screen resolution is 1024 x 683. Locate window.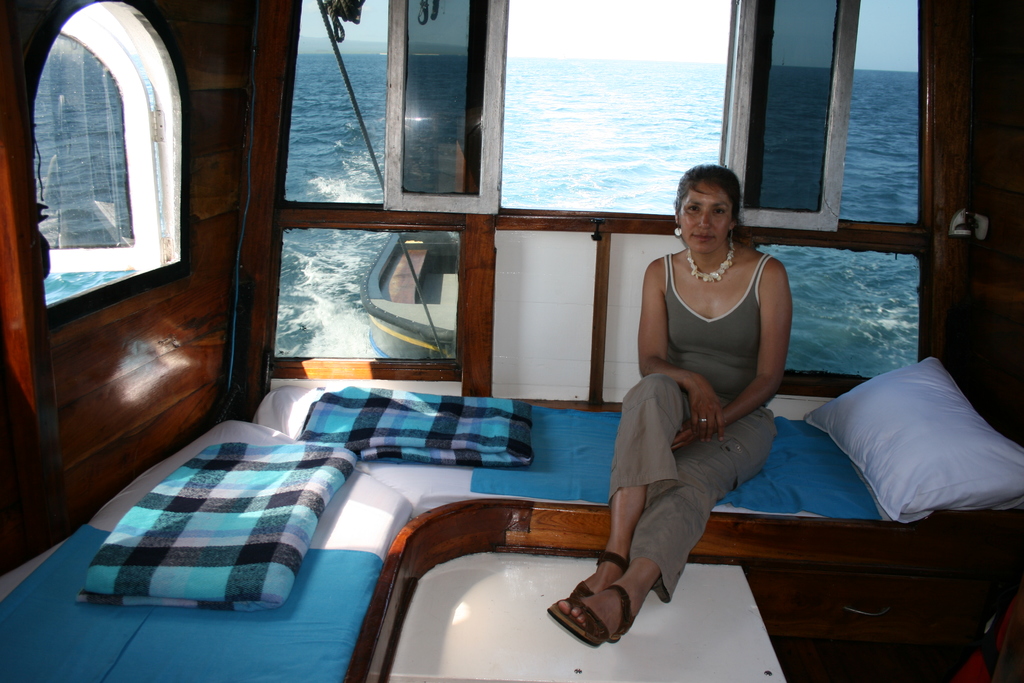
left=30, top=1, right=184, bottom=309.
